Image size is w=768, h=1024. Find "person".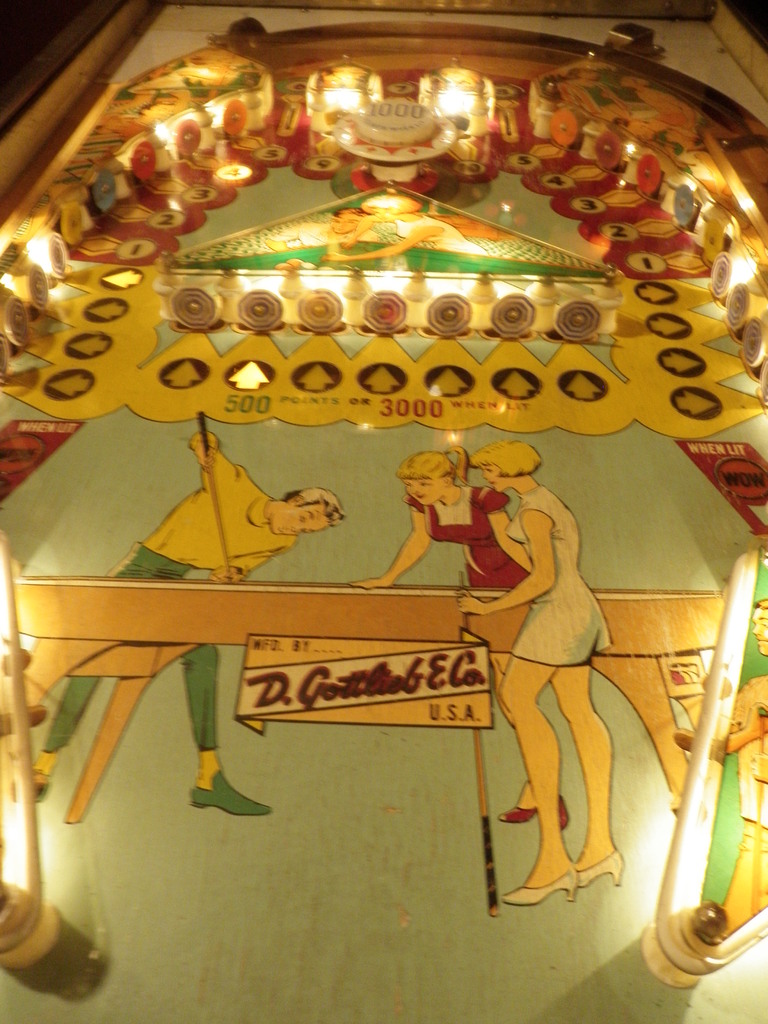
18, 423, 344, 824.
